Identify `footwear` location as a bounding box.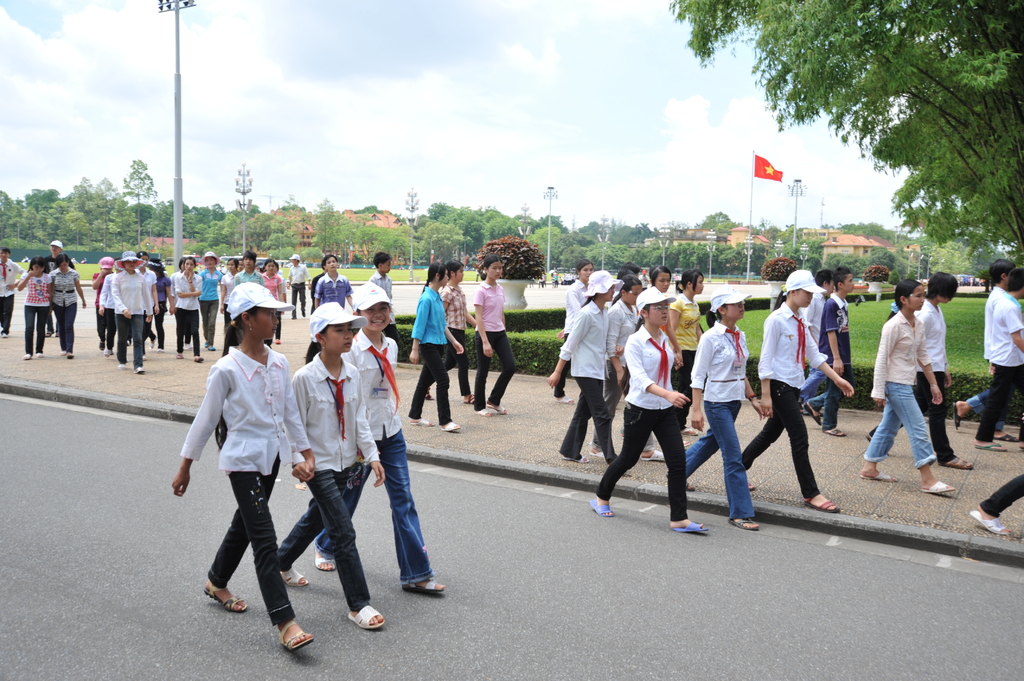
box=[316, 550, 335, 573].
